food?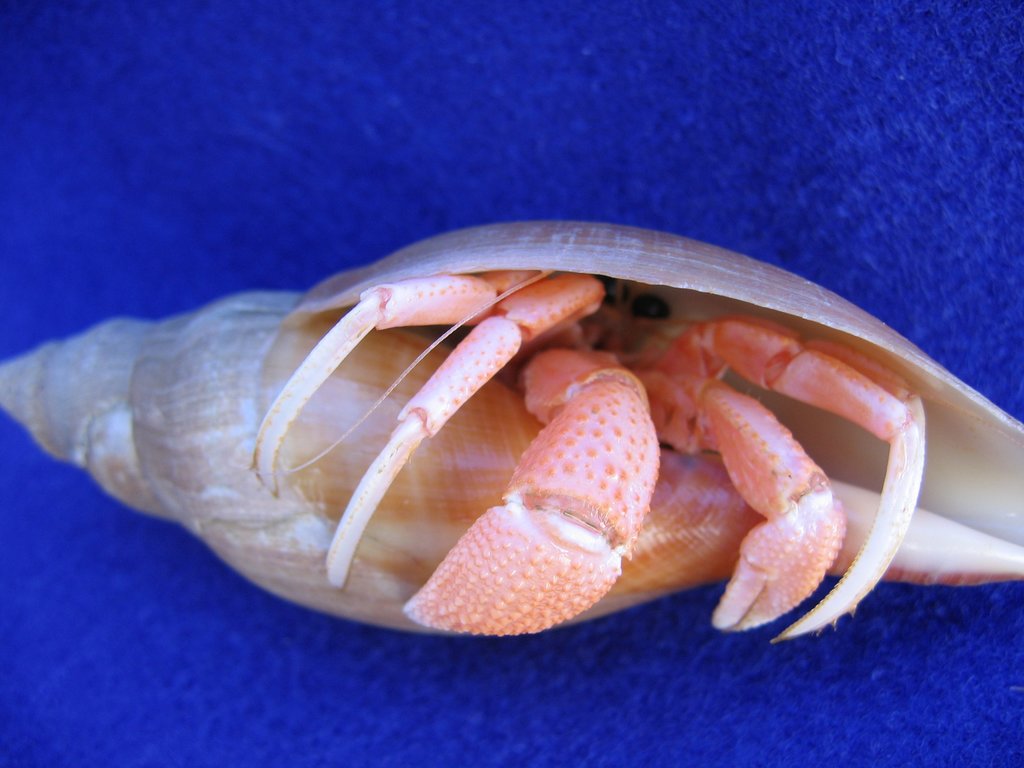
box=[0, 226, 1023, 645]
